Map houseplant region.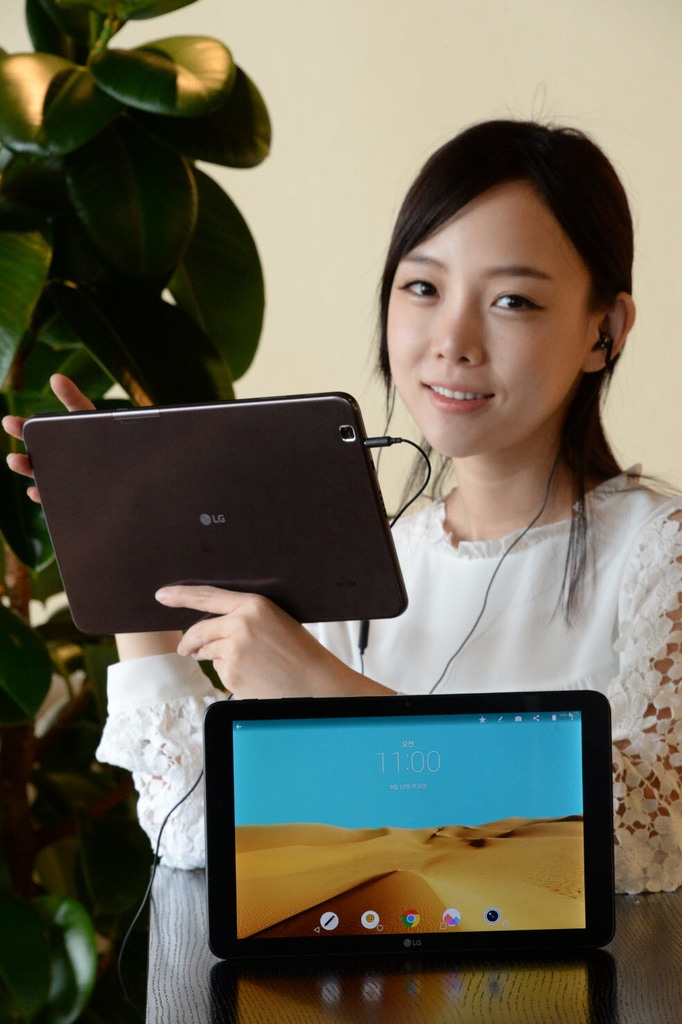
Mapped to [x1=0, y1=0, x2=268, y2=1023].
